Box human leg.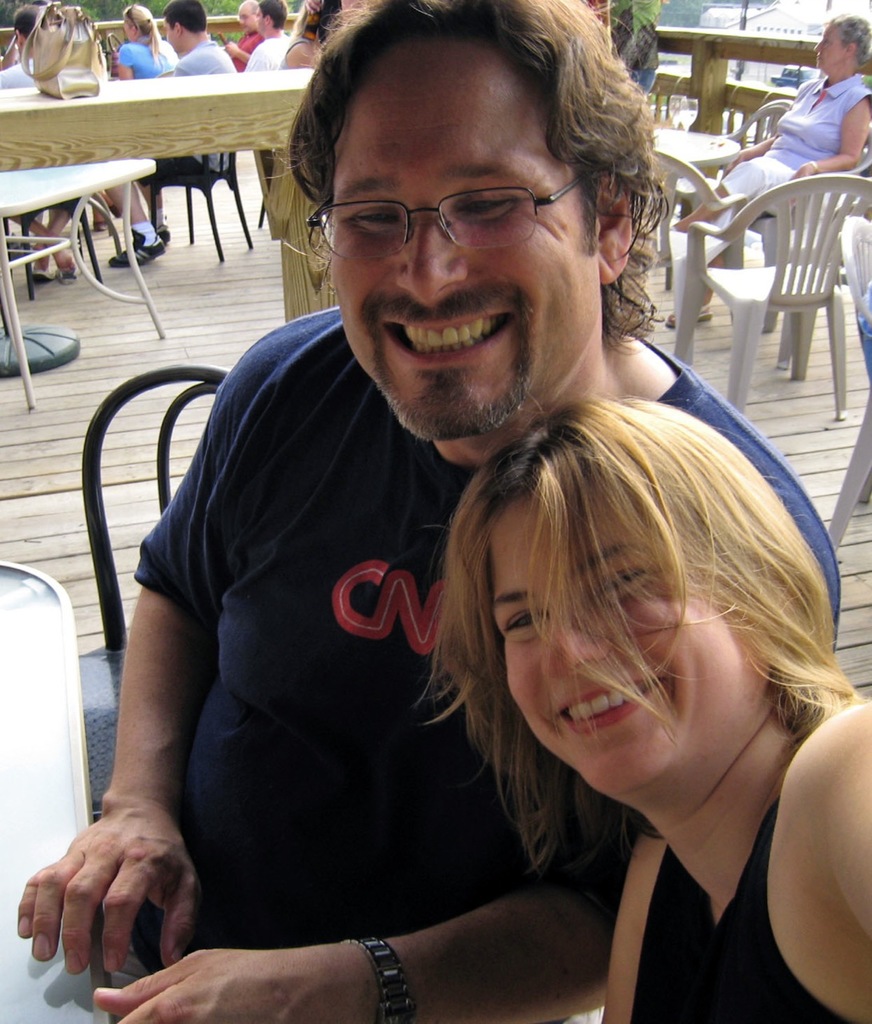
Rect(661, 249, 721, 322).
